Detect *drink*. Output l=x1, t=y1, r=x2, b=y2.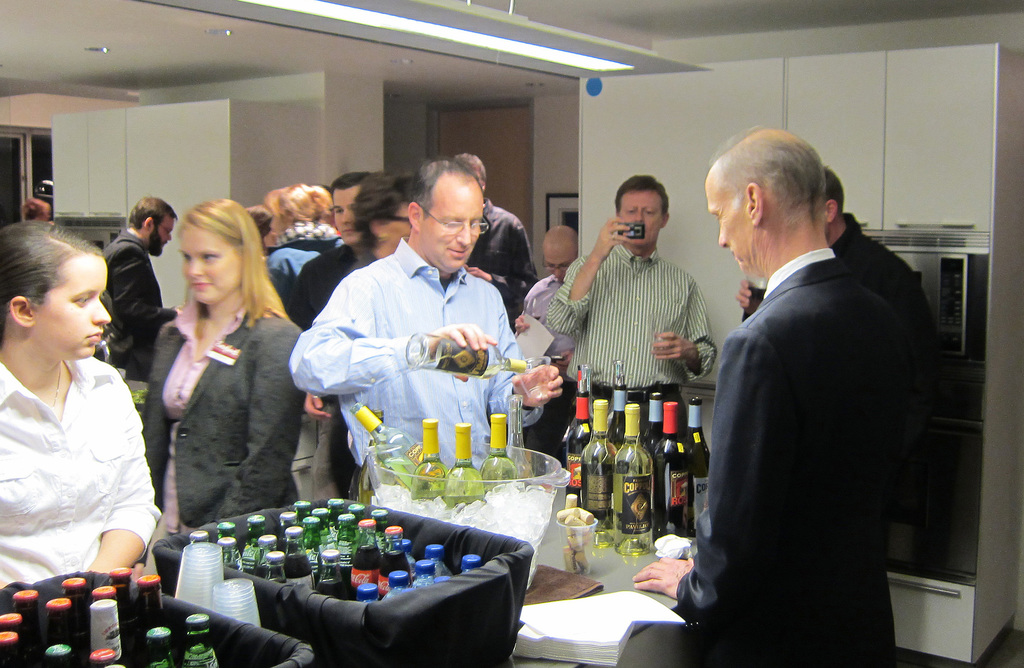
l=679, t=397, r=708, b=532.
